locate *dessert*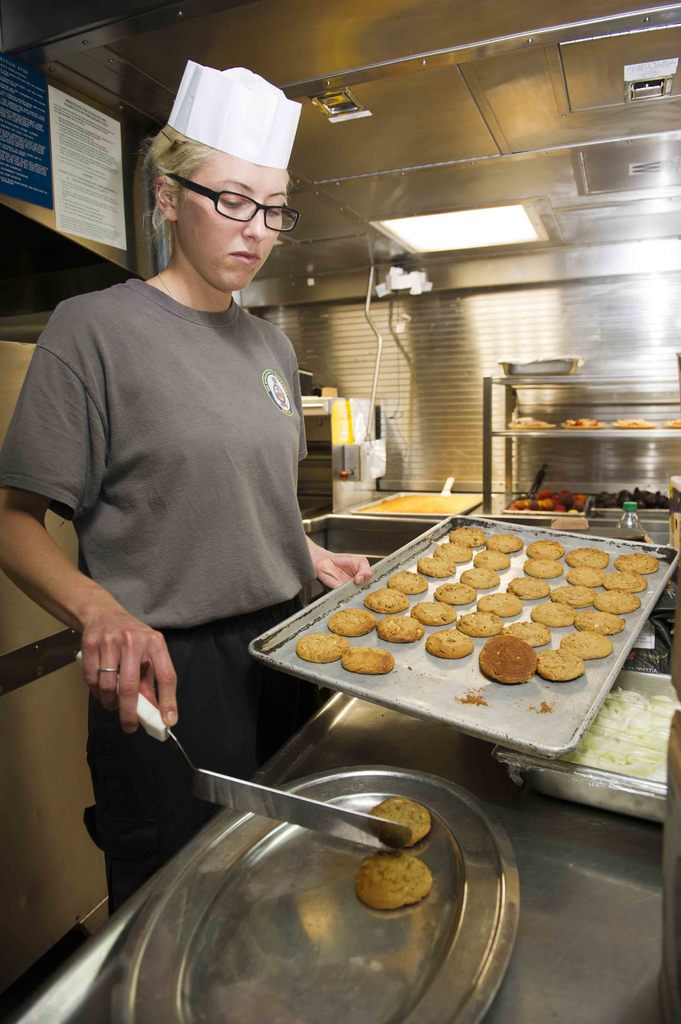
566, 545, 611, 570
